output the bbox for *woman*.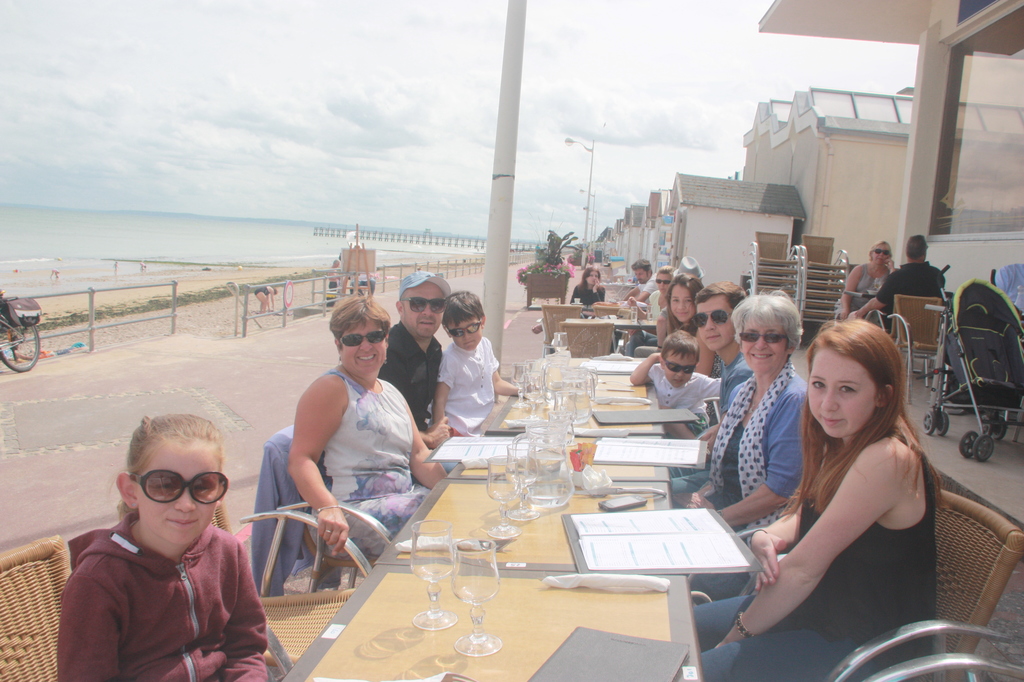
(654, 274, 720, 375).
